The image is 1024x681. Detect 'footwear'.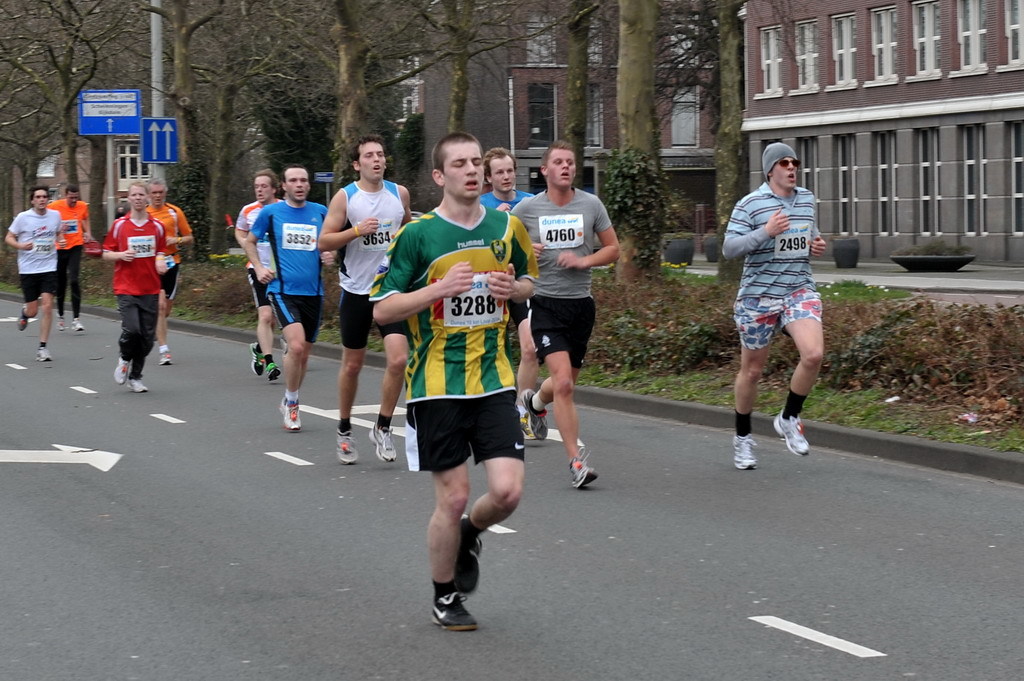
Detection: 132/376/152/392.
